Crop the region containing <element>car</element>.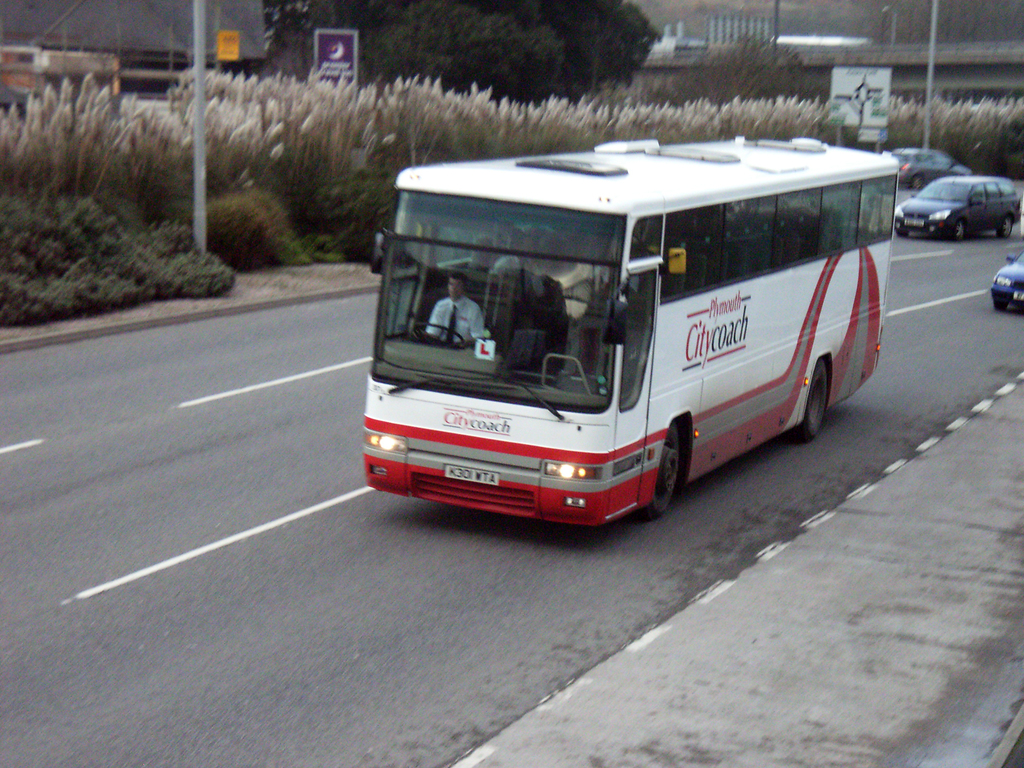
Crop region: [989,241,1023,308].
